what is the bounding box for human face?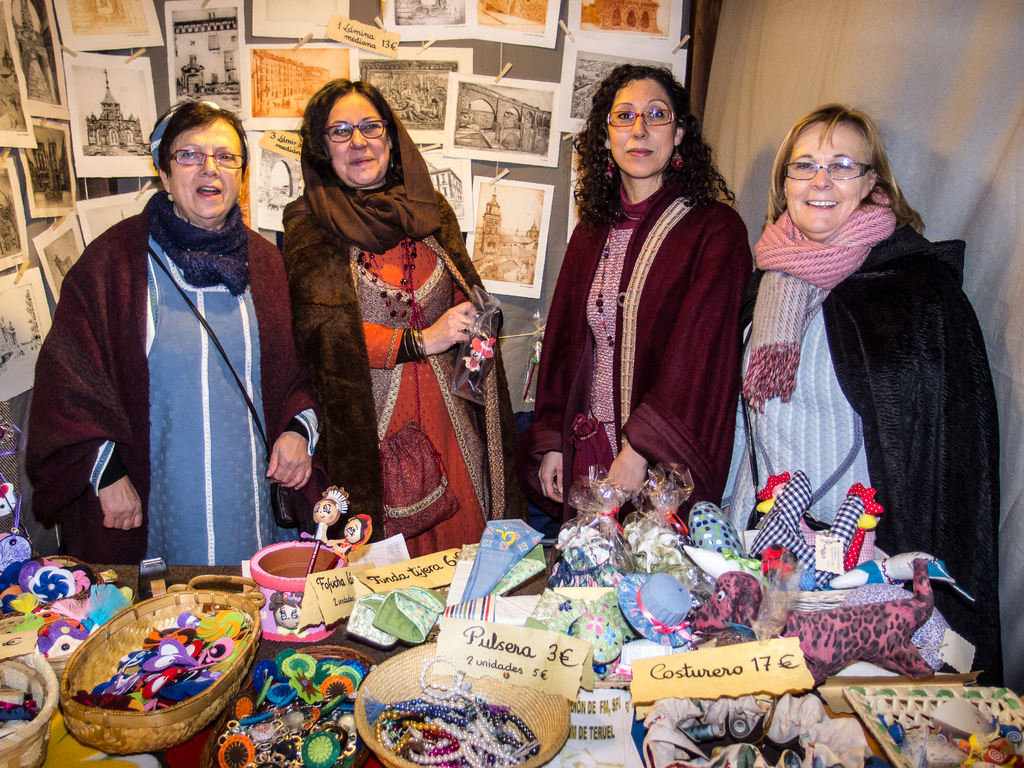
box=[166, 118, 244, 219].
